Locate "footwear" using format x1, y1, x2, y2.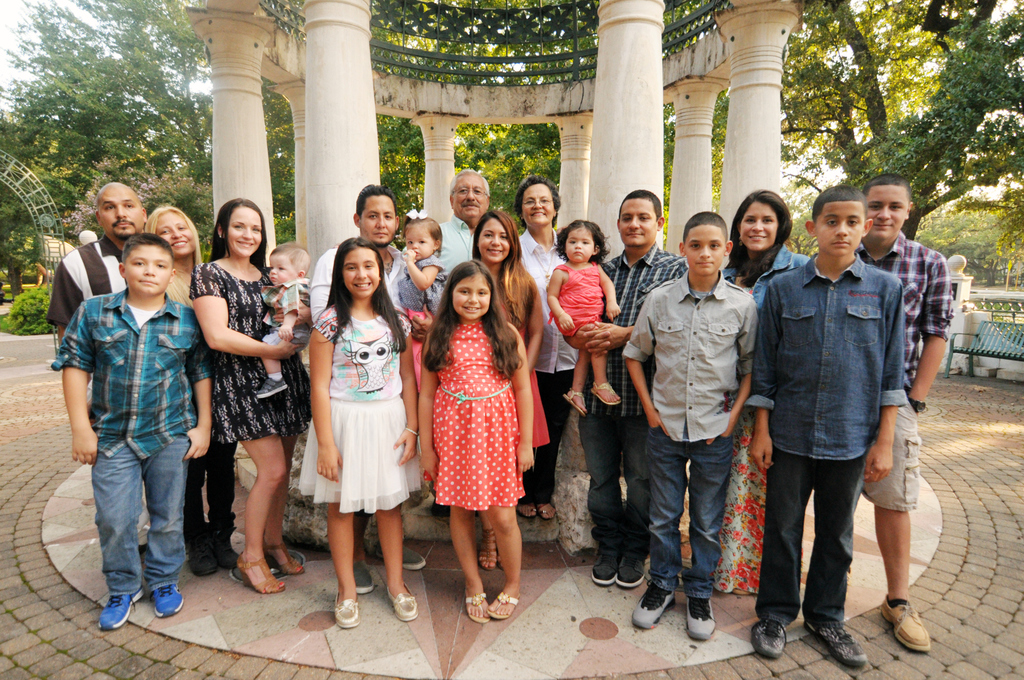
465, 591, 487, 620.
